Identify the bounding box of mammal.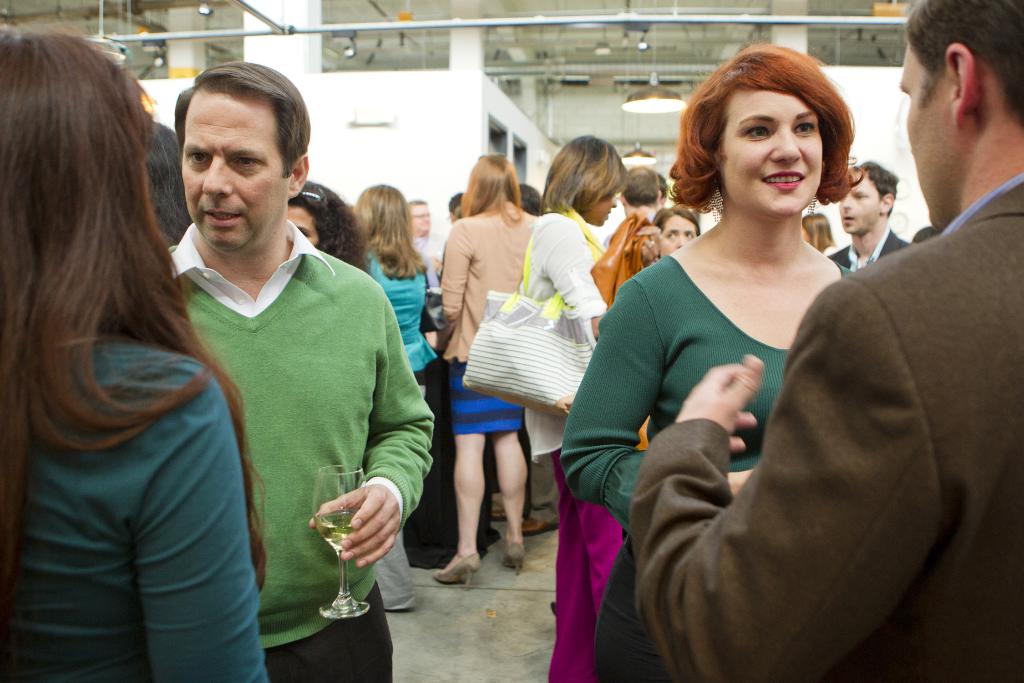
<bbox>560, 42, 855, 682</bbox>.
